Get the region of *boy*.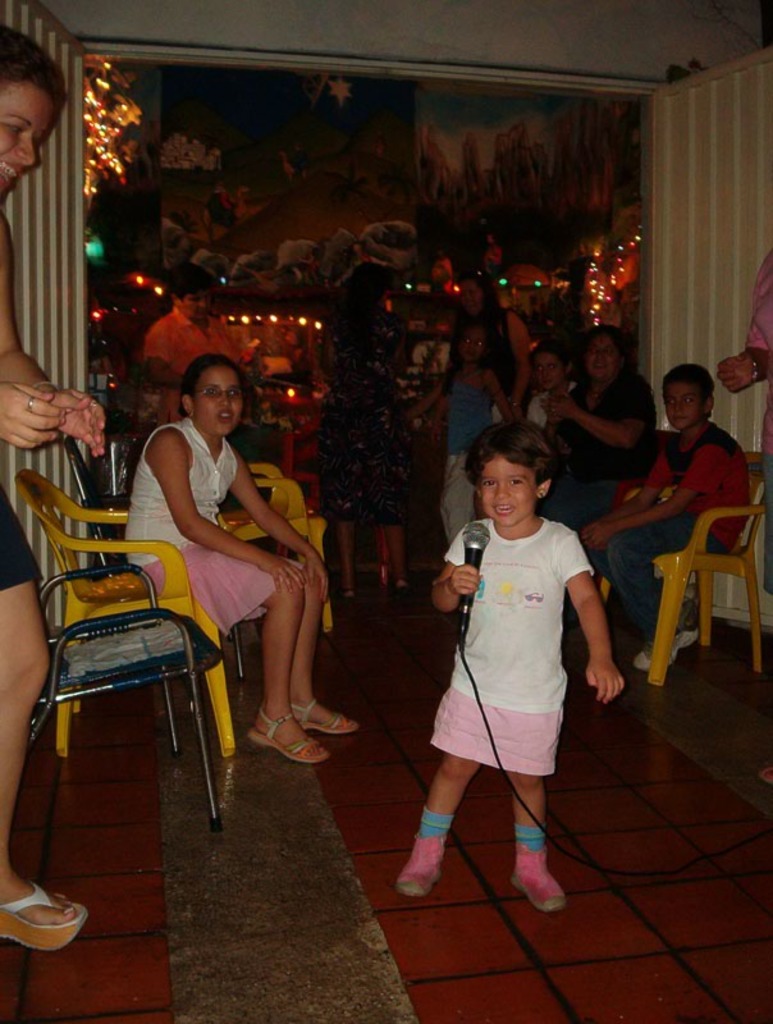
<region>397, 426, 623, 900</region>.
